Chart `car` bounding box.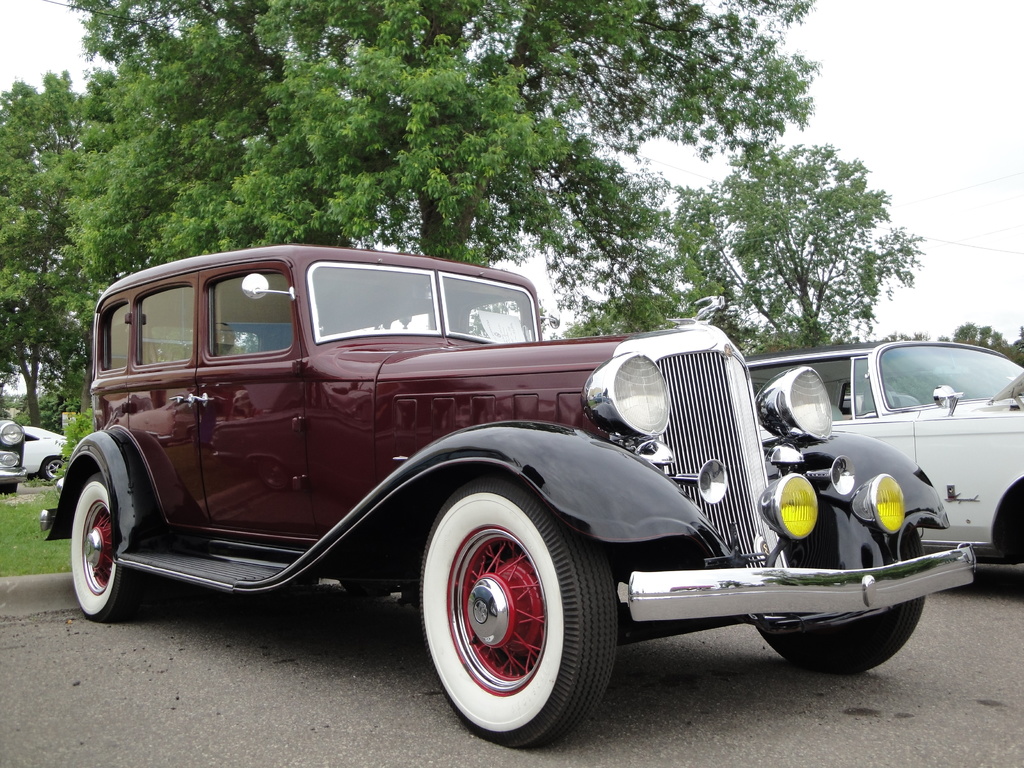
Charted: 22/420/71/484.
